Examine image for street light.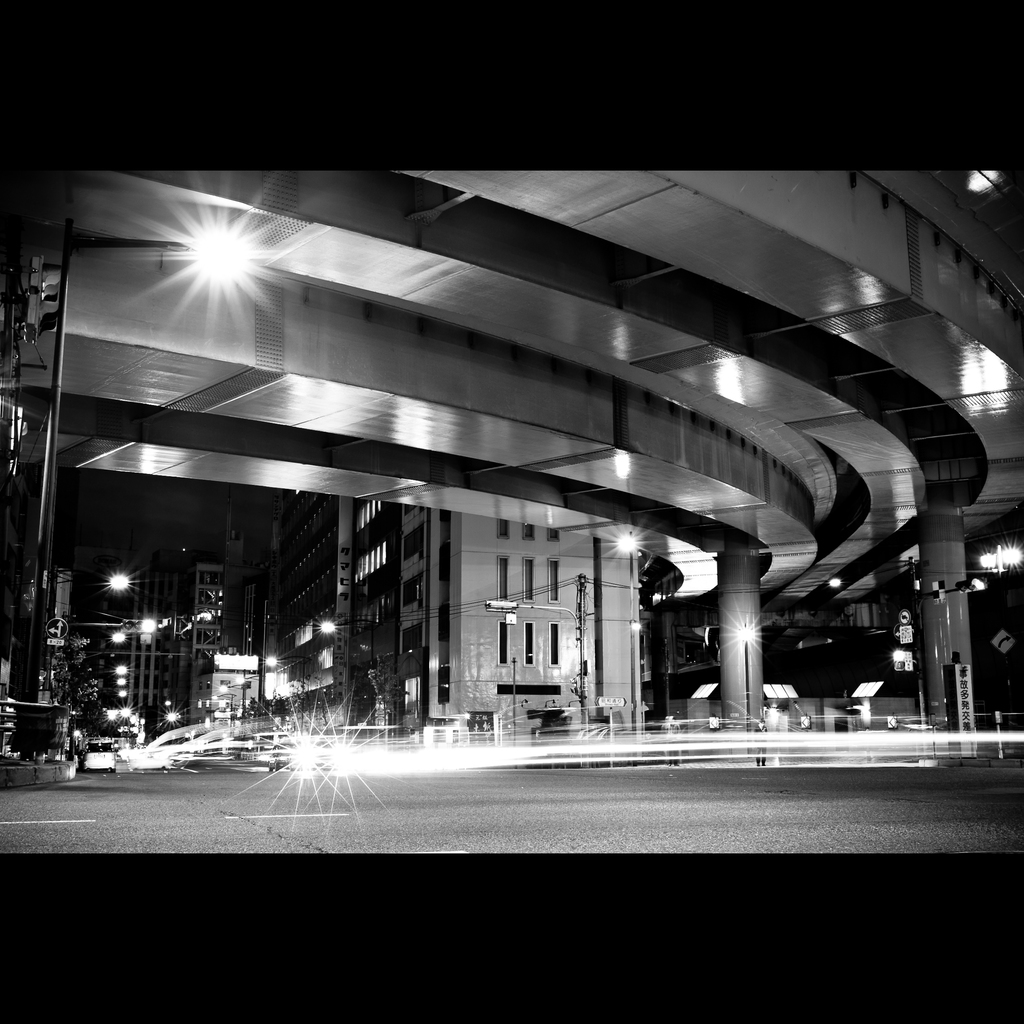
Examination result: crop(264, 652, 305, 715).
